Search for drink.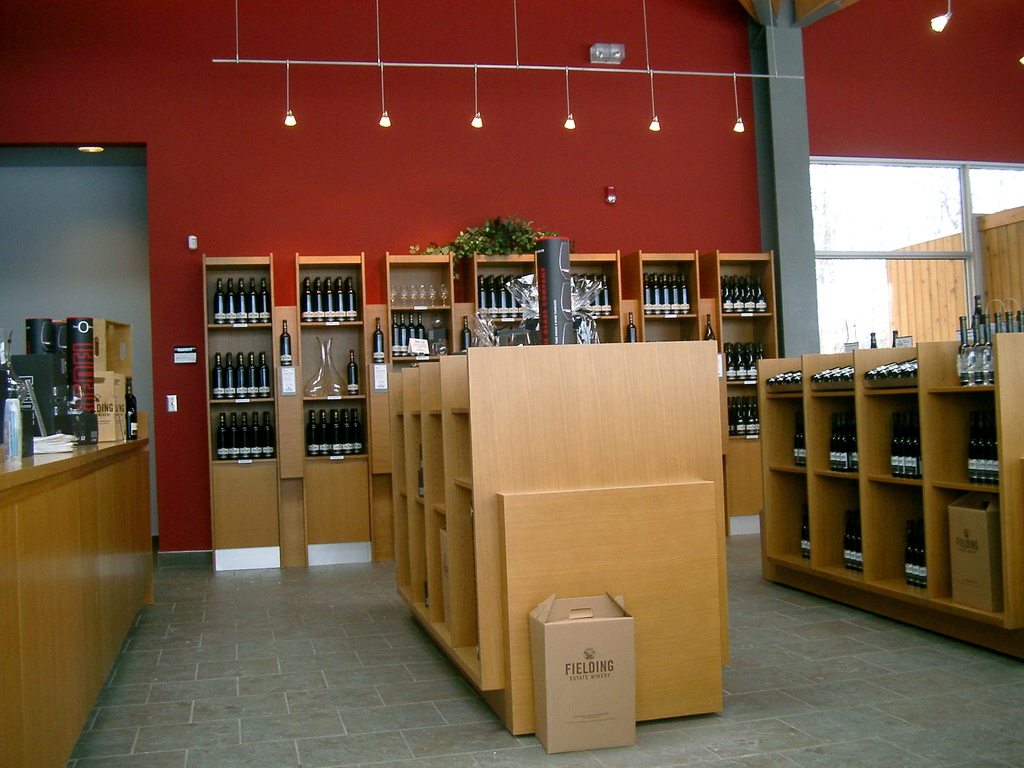
Found at left=406, top=313, right=417, bottom=355.
